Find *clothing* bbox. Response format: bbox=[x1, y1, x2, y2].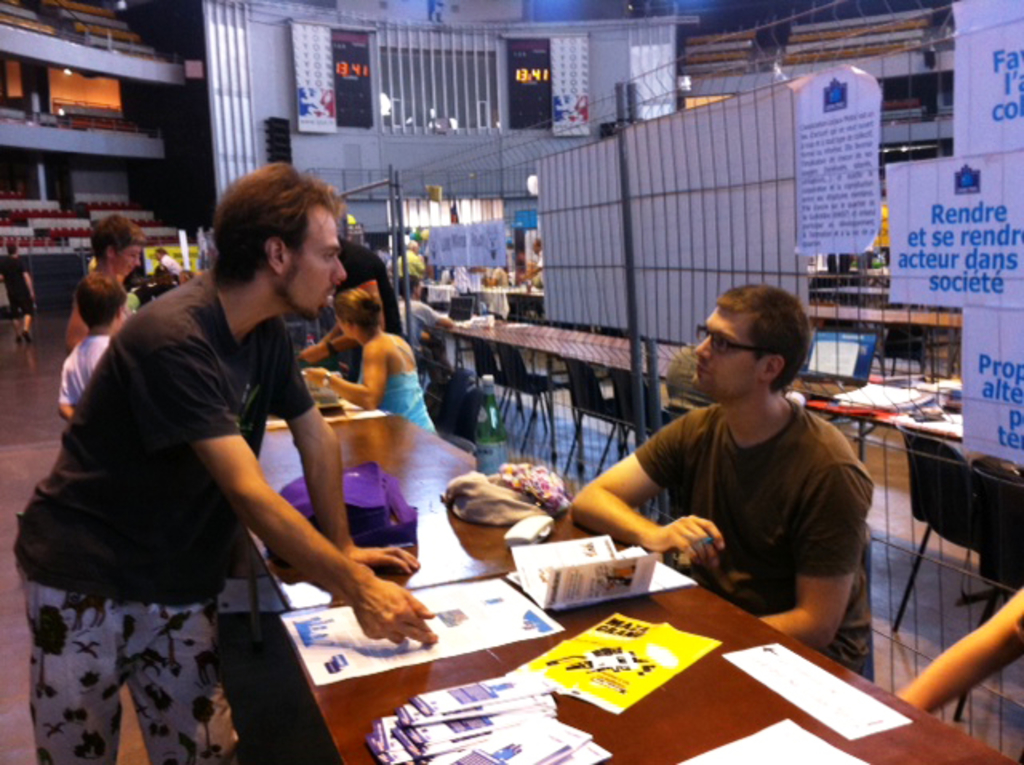
bbox=[58, 326, 126, 400].
